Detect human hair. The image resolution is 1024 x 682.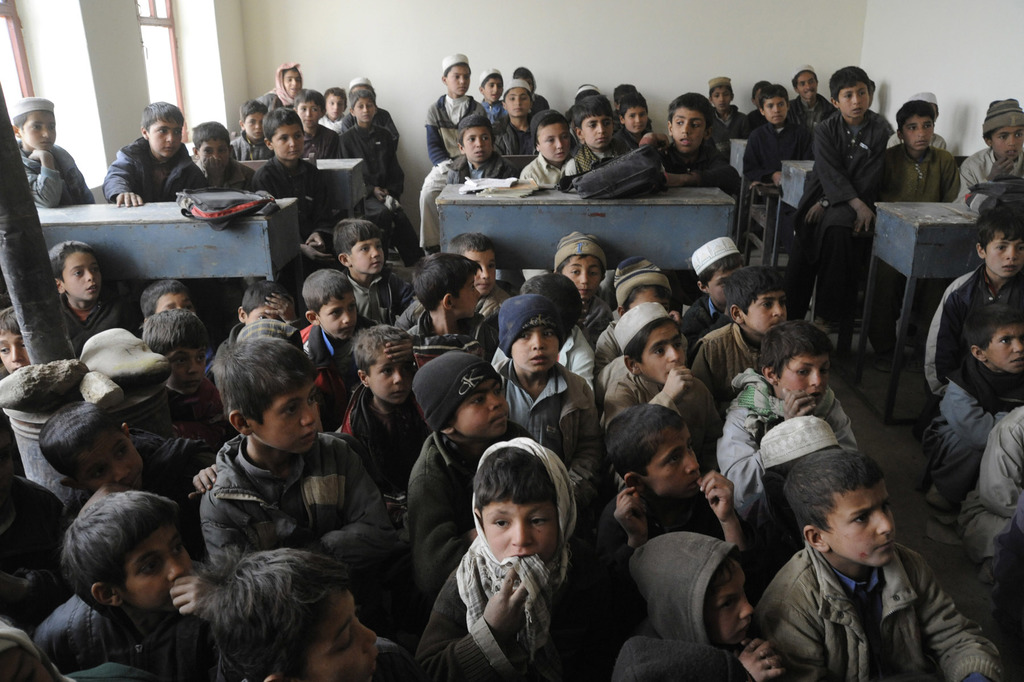
box(45, 240, 104, 294).
